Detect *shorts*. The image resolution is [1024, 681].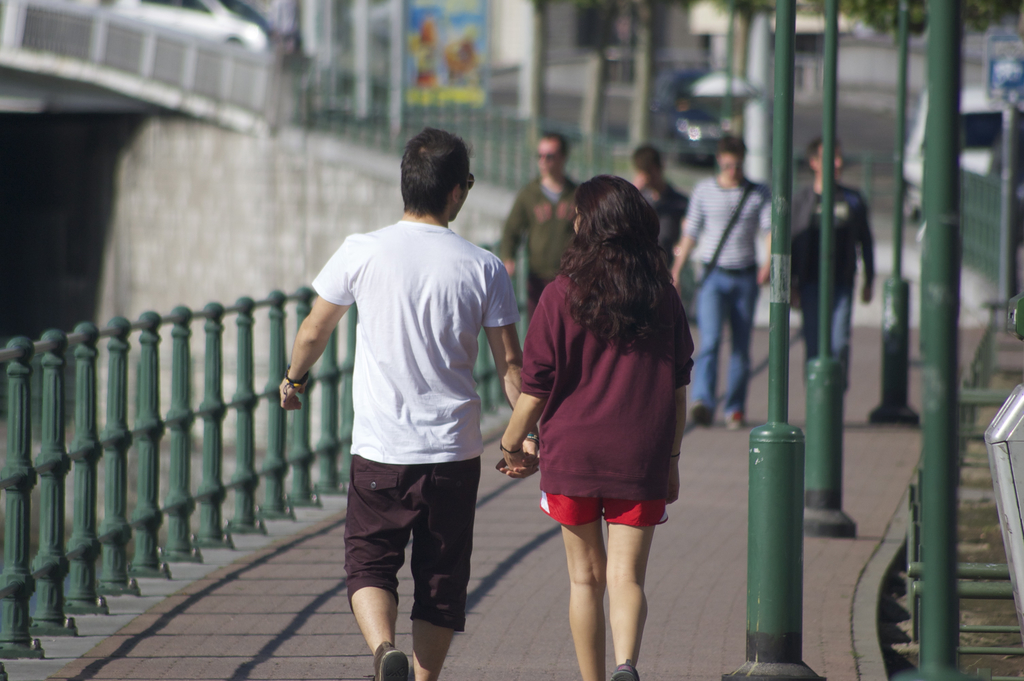
538, 495, 671, 525.
